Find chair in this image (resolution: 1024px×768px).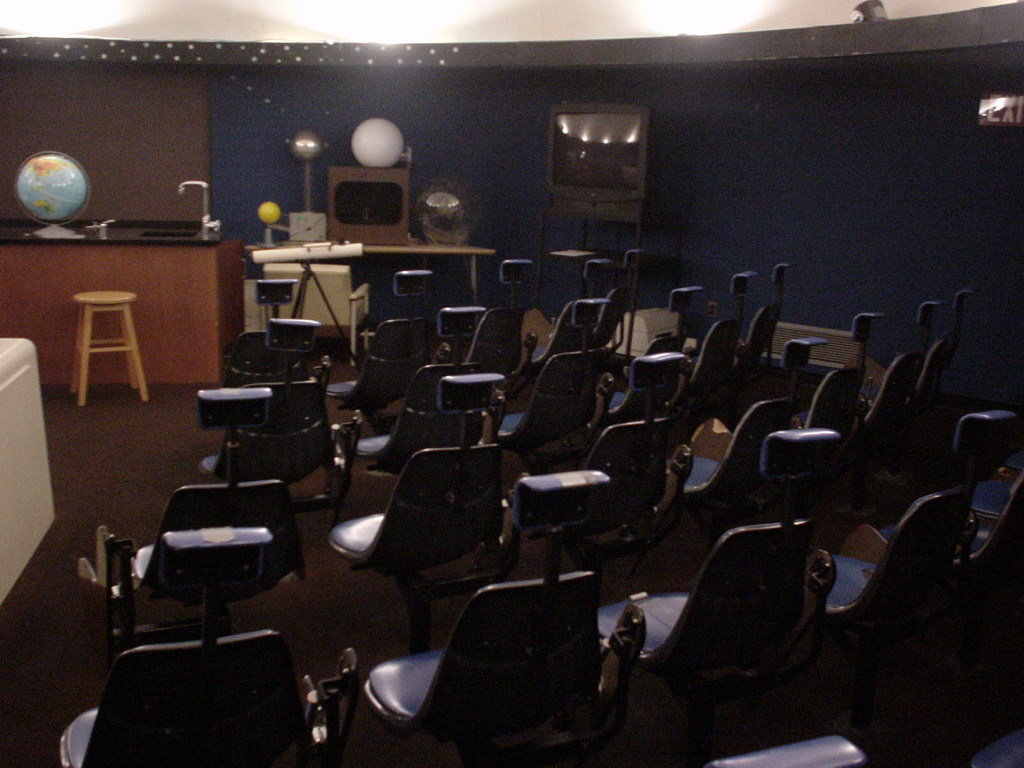
box(201, 276, 325, 436).
